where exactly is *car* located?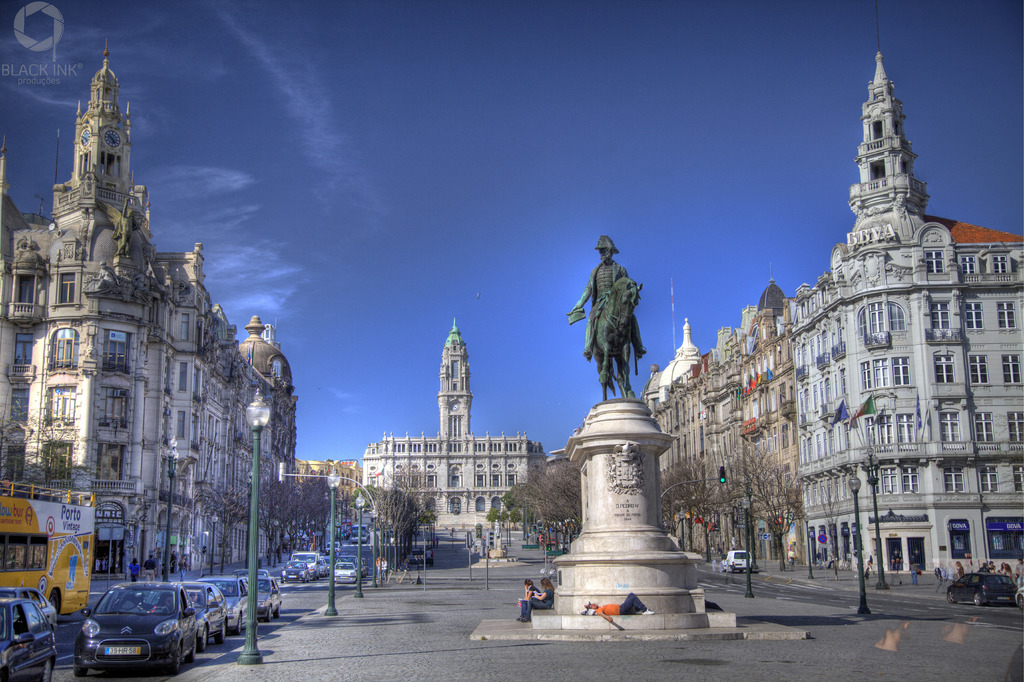
Its bounding box is l=359, t=558, r=369, b=577.
